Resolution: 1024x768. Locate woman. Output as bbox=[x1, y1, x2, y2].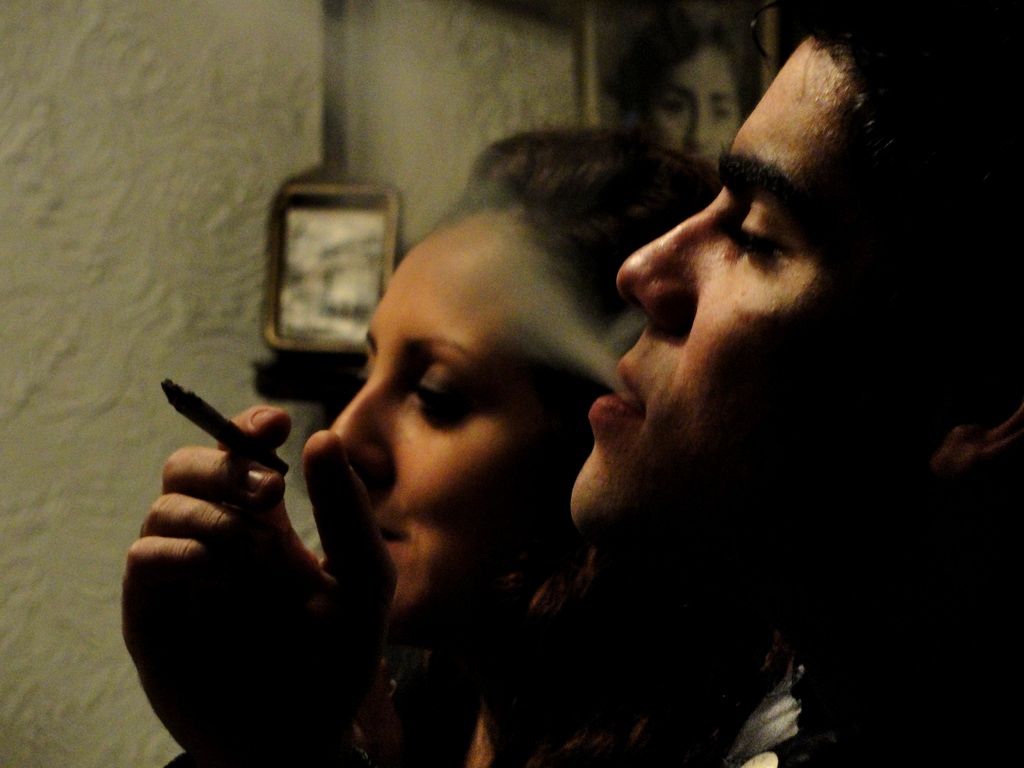
bbox=[317, 133, 730, 767].
